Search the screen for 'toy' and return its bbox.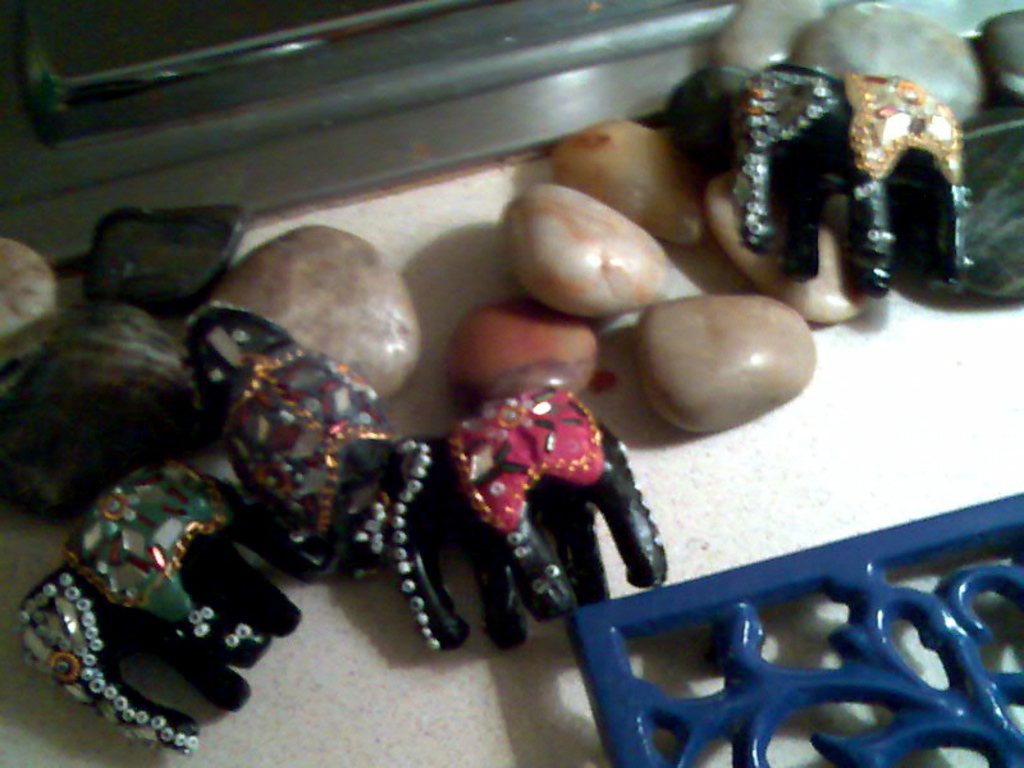
Found: <region>183, 301, 396, 566</region>.
